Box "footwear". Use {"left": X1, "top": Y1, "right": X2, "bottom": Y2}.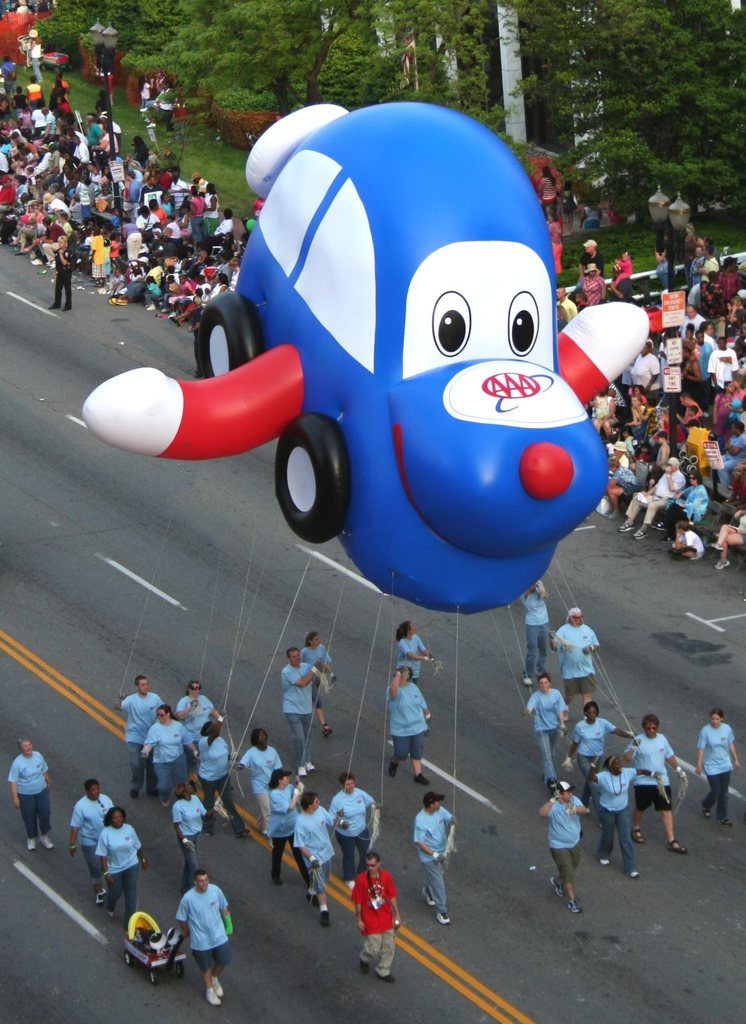
{"left": 701, "top": 806, "right": 712, "bottom": 818}.
